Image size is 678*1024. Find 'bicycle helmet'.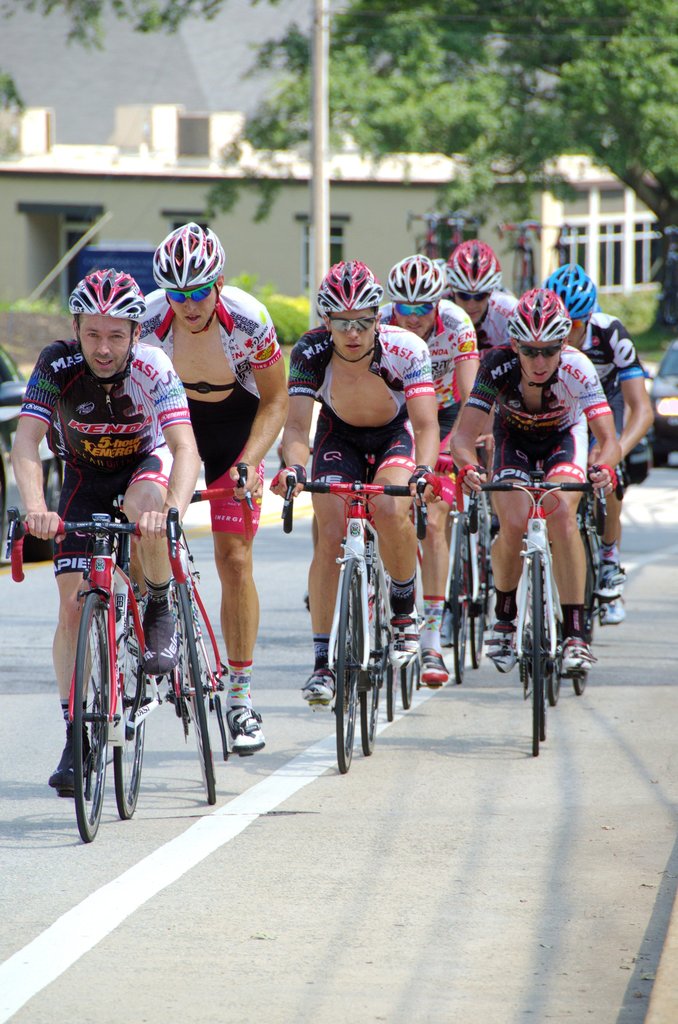
<region>391, 255, 443, 311</region>.
